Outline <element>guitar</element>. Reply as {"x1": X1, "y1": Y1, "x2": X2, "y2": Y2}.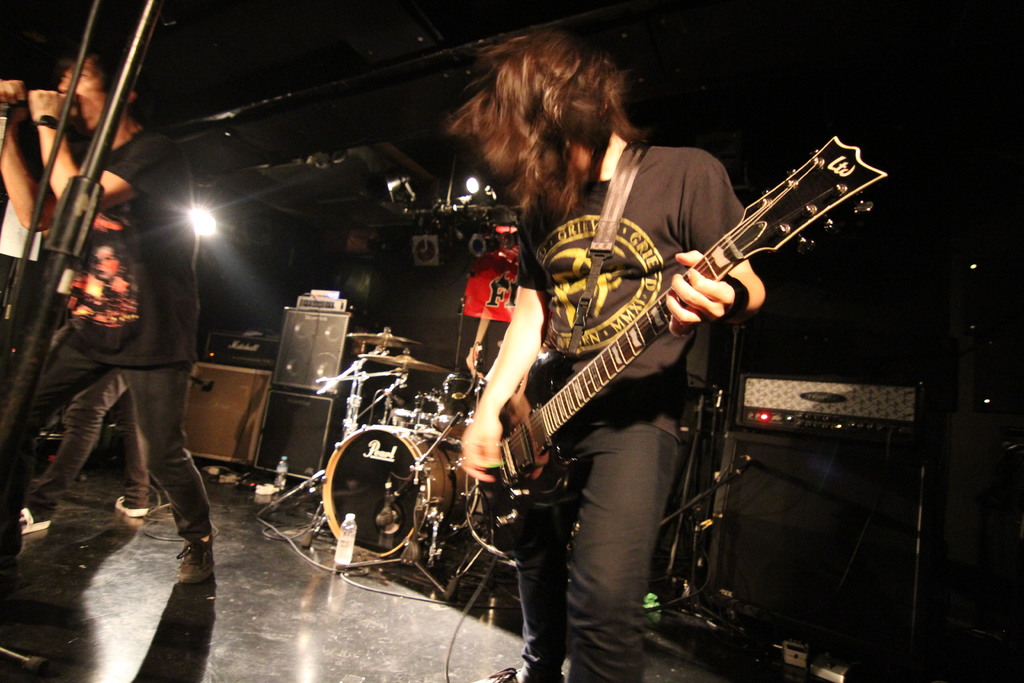
{"x1": 463, "y1": 135, "x2": 890, "y2": 559}.
